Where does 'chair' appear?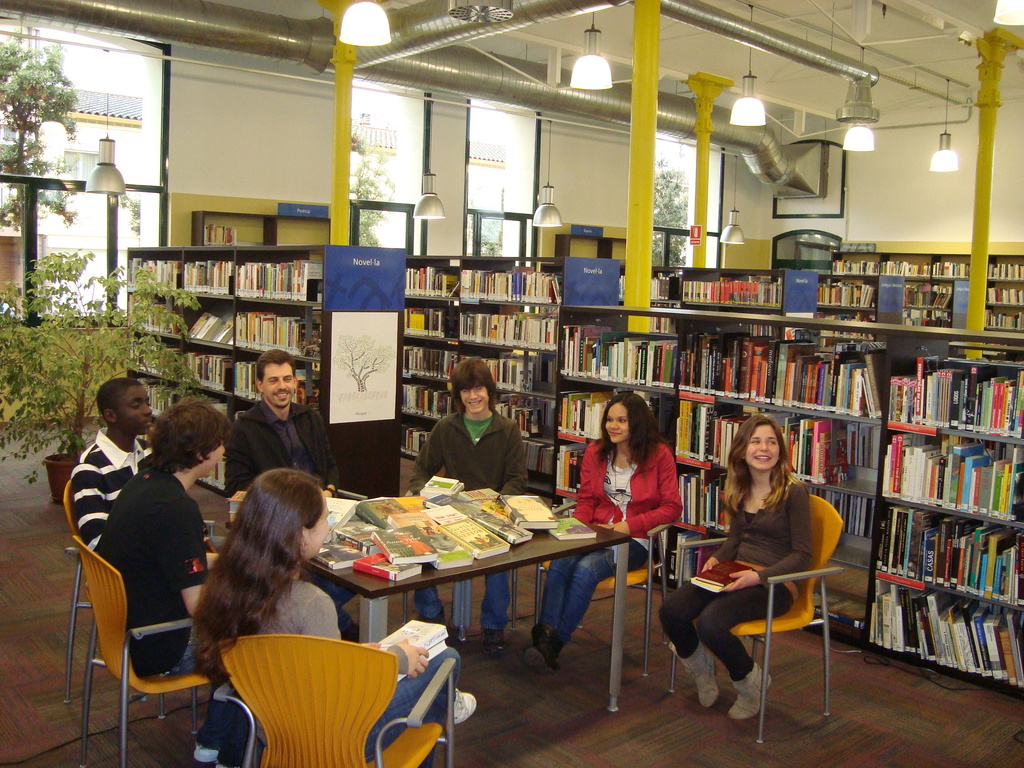
Appears at <region>665, 497, 845, 743</region>.
